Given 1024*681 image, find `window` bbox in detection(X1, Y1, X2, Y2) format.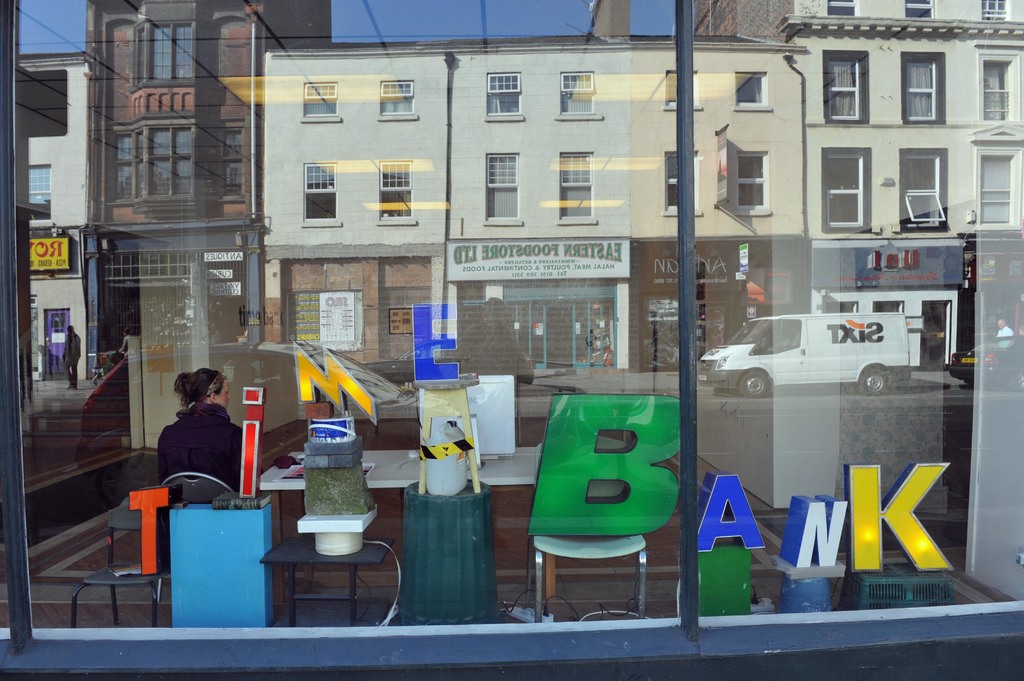
detection(829, 0, 852, 16).
